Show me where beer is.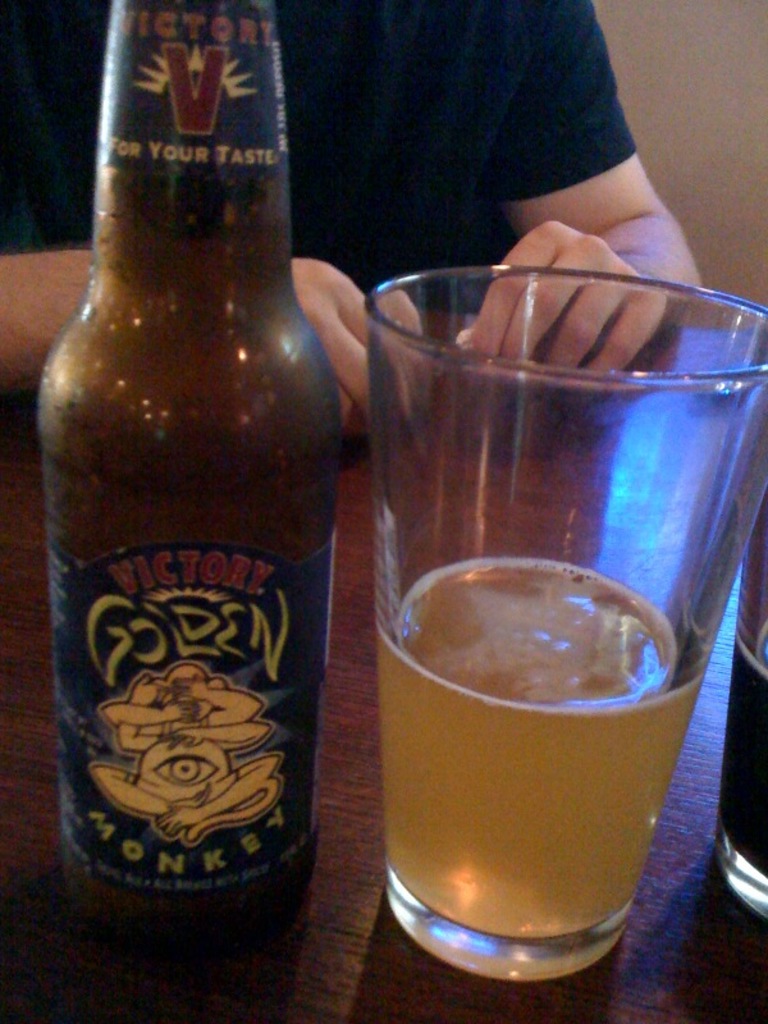
beer is at 378 570 700 948.
